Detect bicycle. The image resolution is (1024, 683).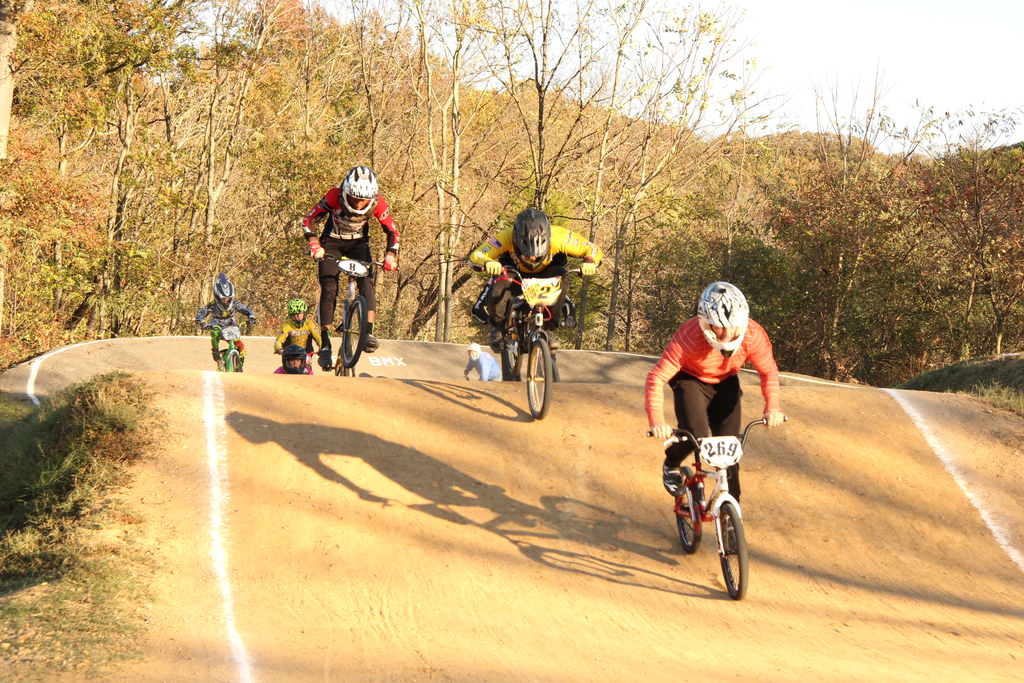
l=531, t=320, r=571, b=382.
